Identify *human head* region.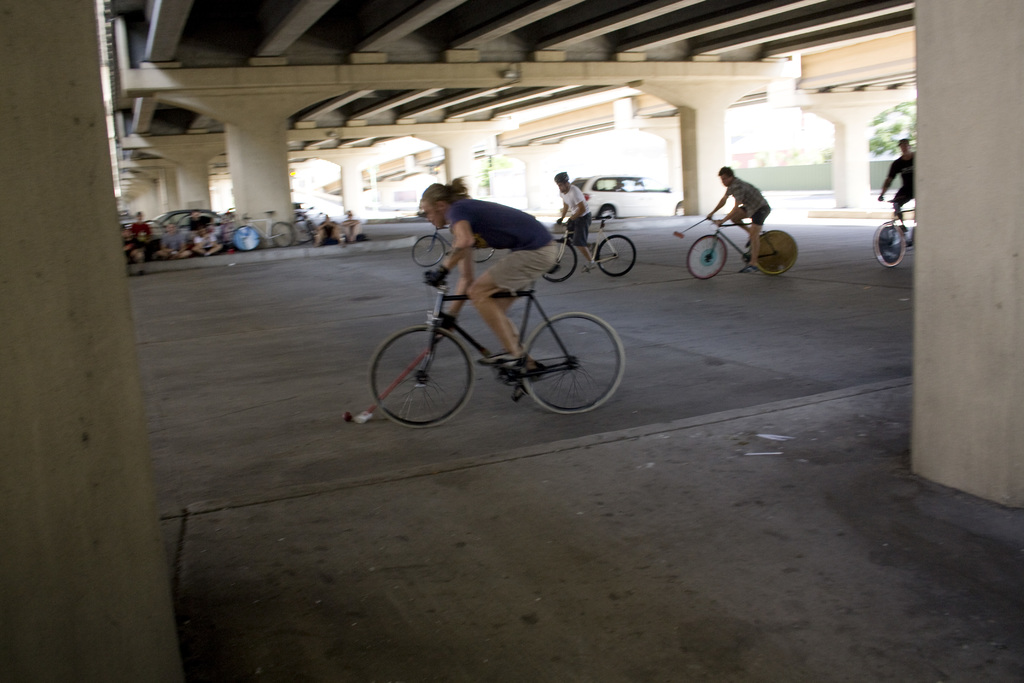
Region: BBox(895, 136, 913, 157).
